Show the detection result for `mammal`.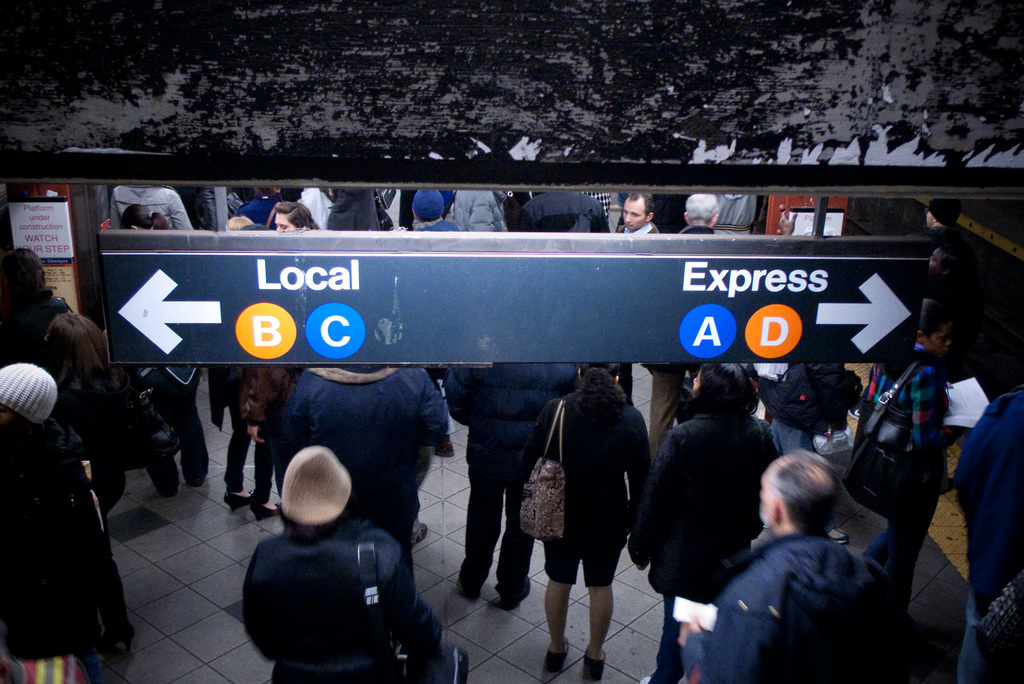
[left=948, top=371, right=1023, bottom=683].
